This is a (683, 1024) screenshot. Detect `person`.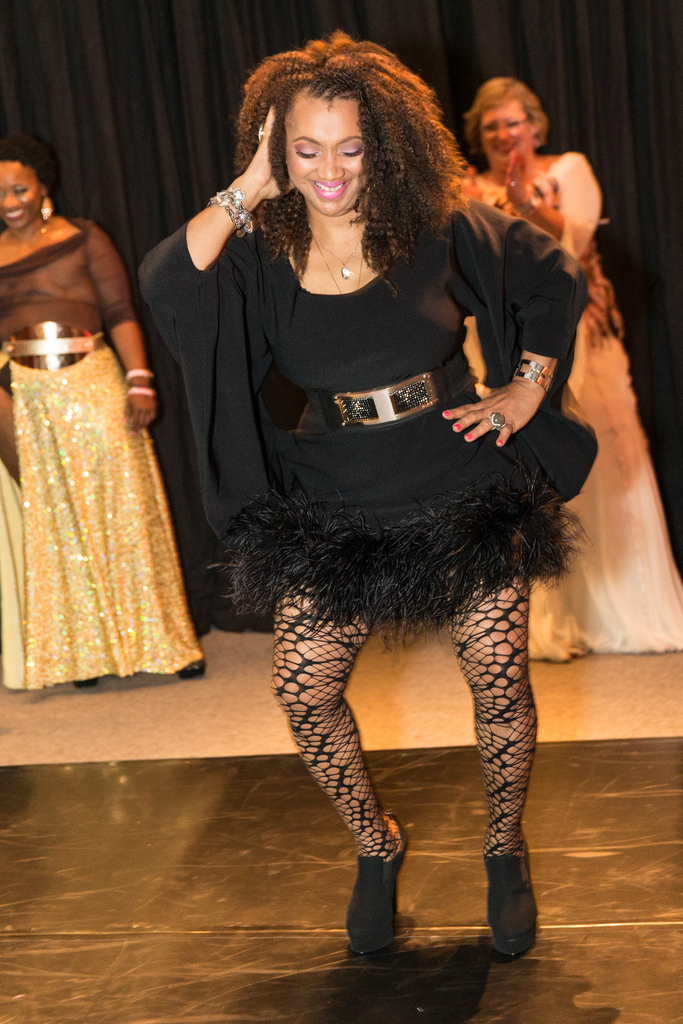
pyautogui.locateOnScreen(0, 128, 204, 693).
